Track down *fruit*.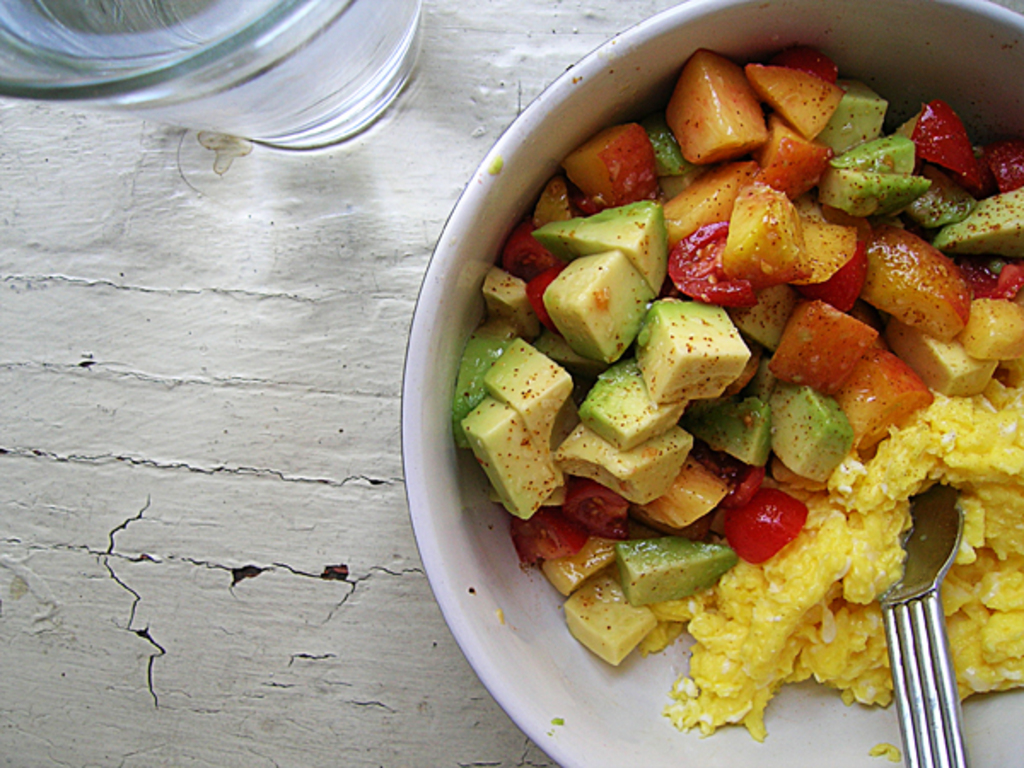
Tracked to 778, 391, 864, 474.
